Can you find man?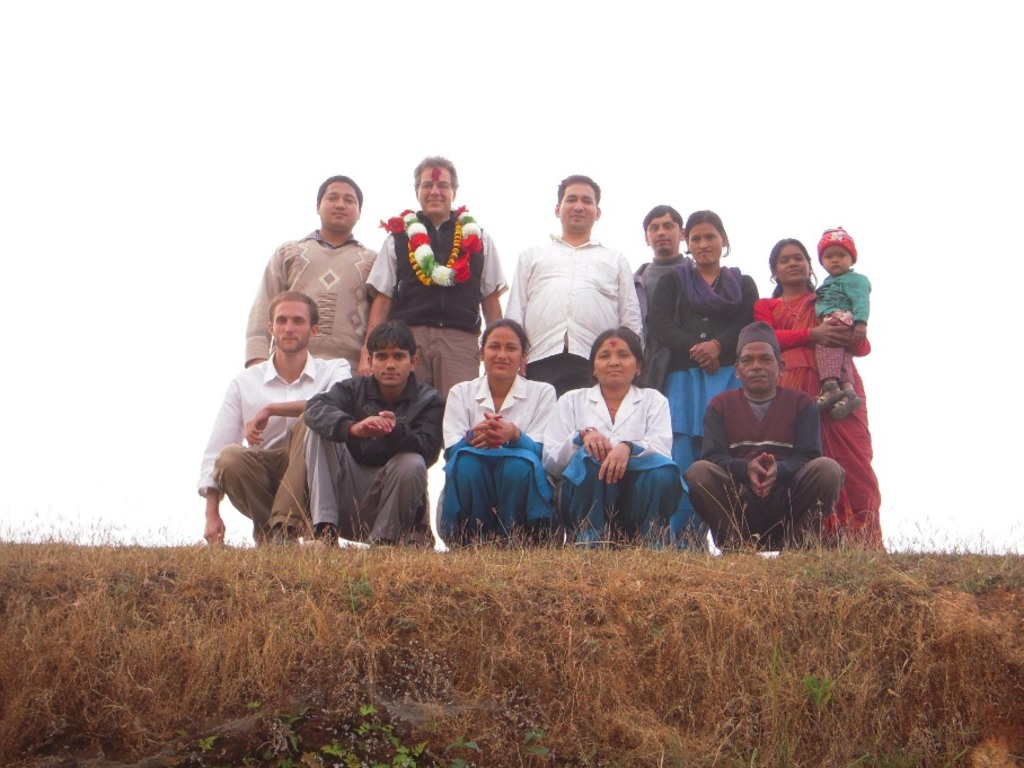
Yes, bounding box: [301, 318, 449, 547].
